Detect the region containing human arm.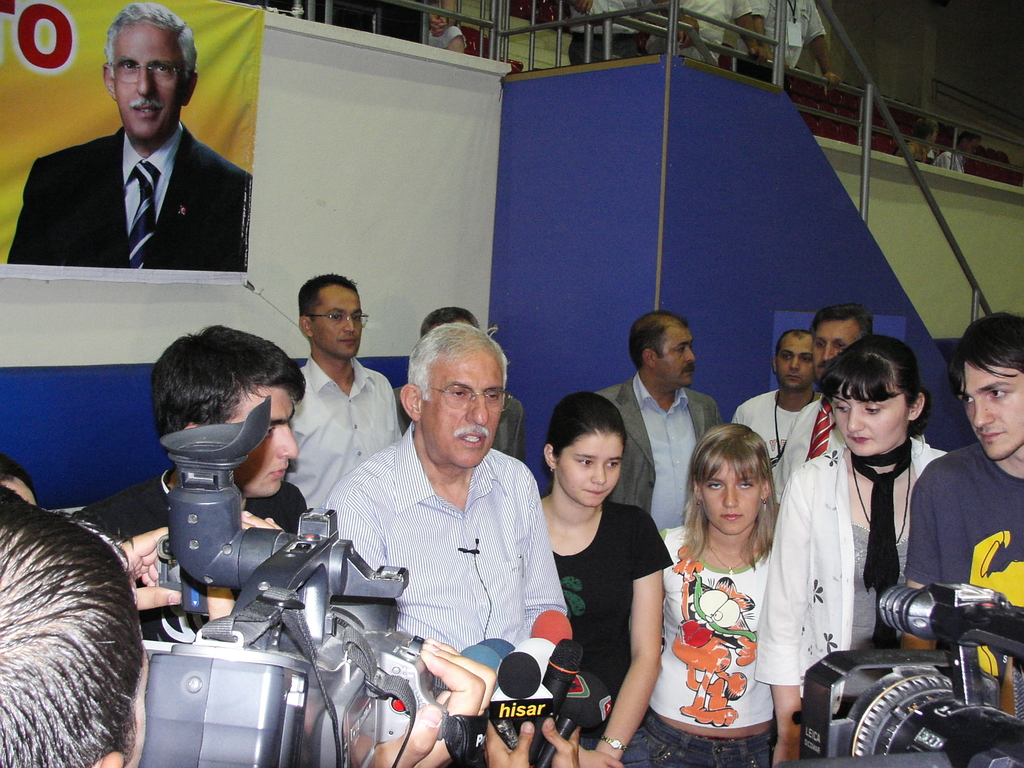
x1=310, y1=474, x2=385, y2=580.
